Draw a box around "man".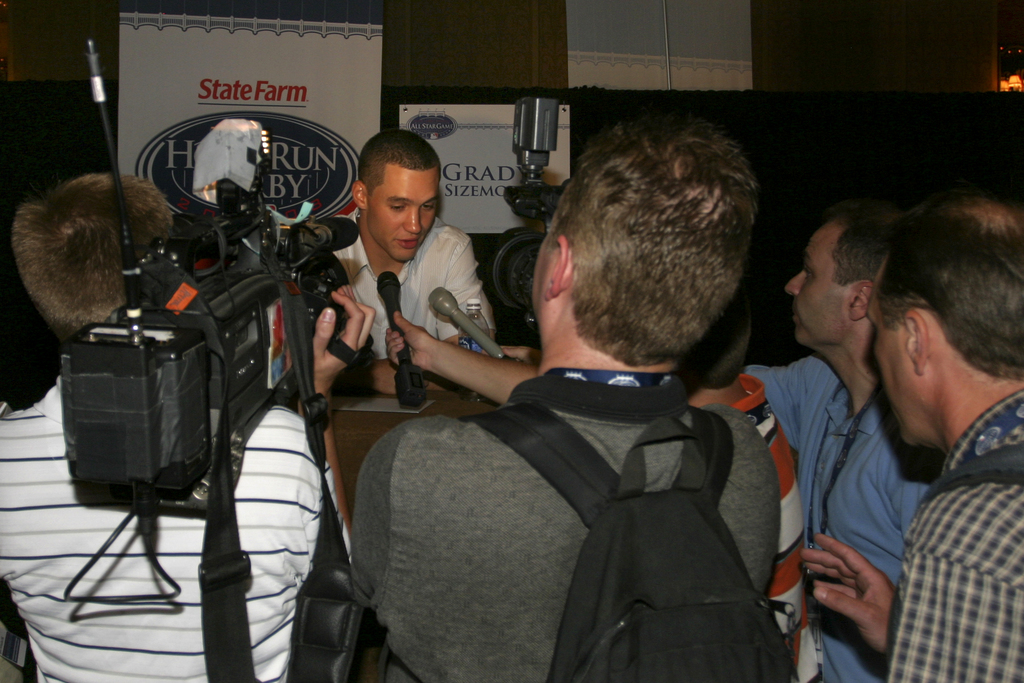
[0, 172, 374, 682].
